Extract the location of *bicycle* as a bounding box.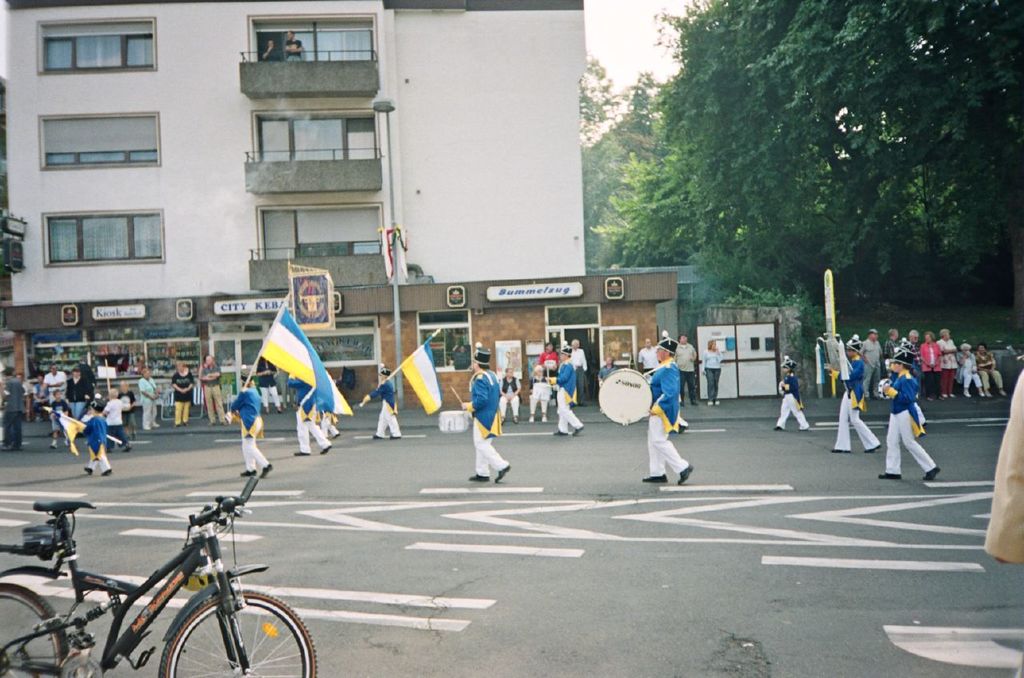
detection(0, 481, 325, 677).
